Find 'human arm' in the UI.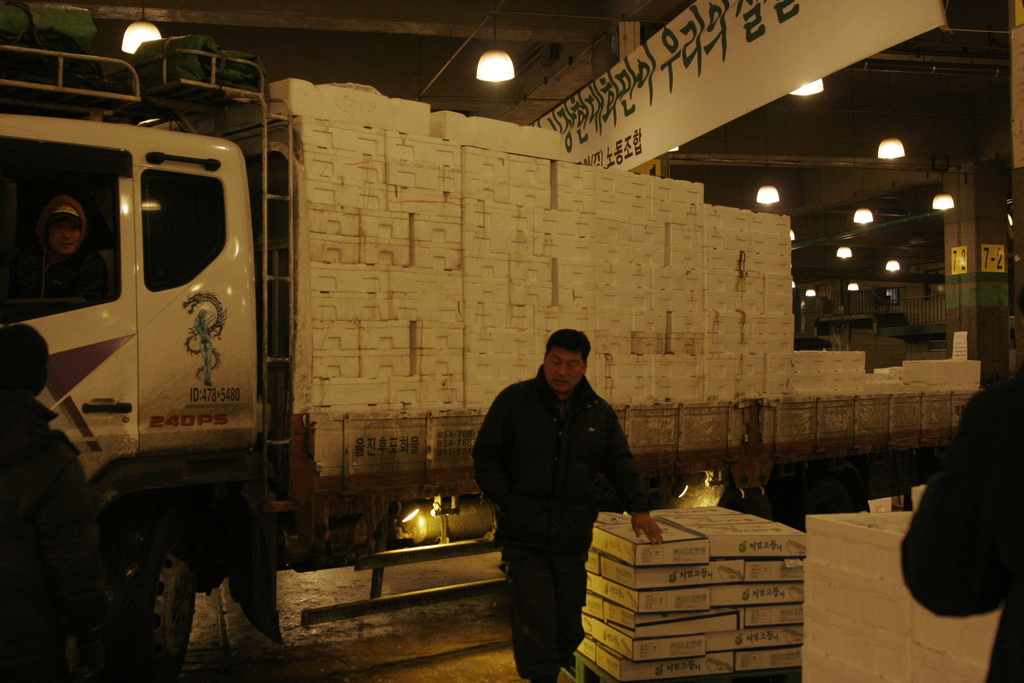
UI element at [87,260,122,306].
